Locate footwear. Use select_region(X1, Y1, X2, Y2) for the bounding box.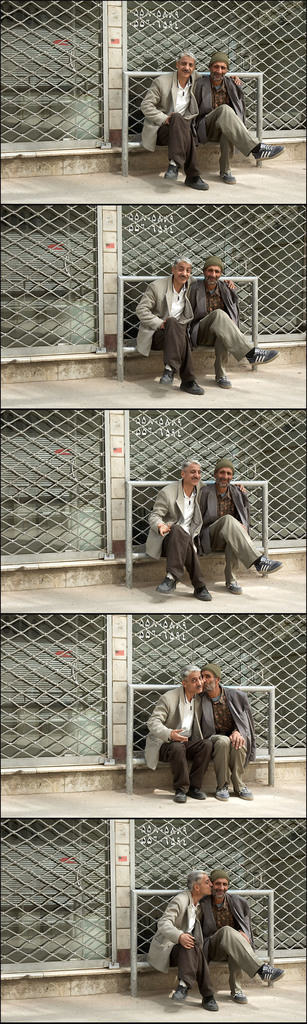
select_region(223, 582, 239, 594).
